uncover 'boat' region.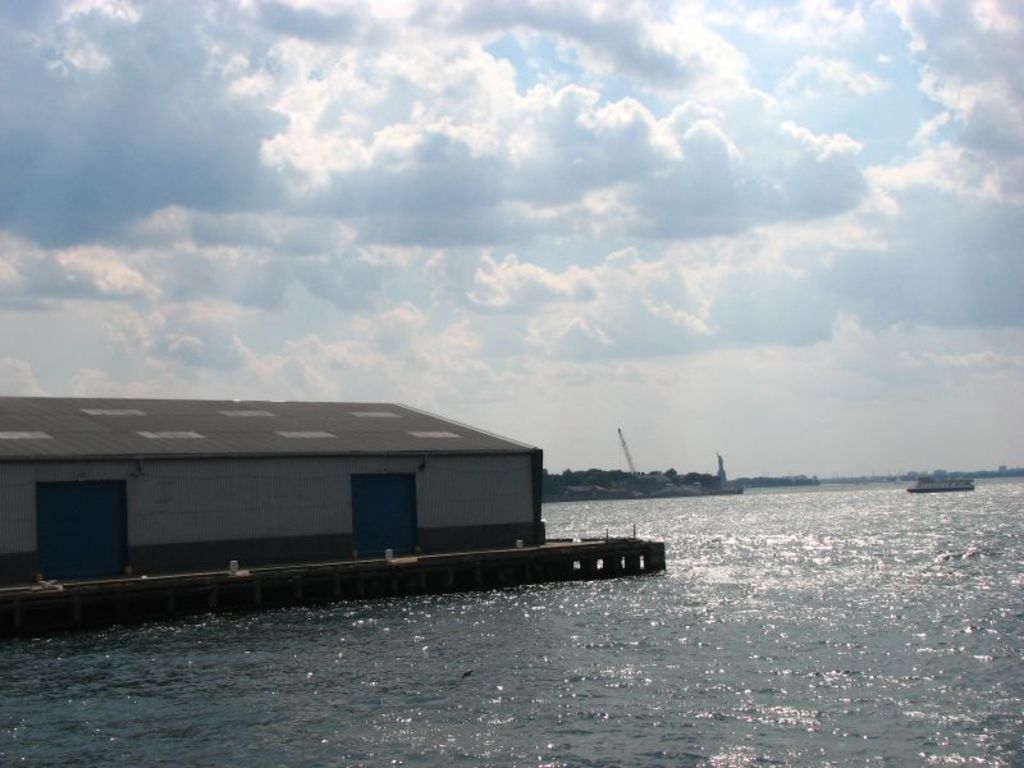
Uncovered: x1=0, y1=389, x2=707, y2=588.
